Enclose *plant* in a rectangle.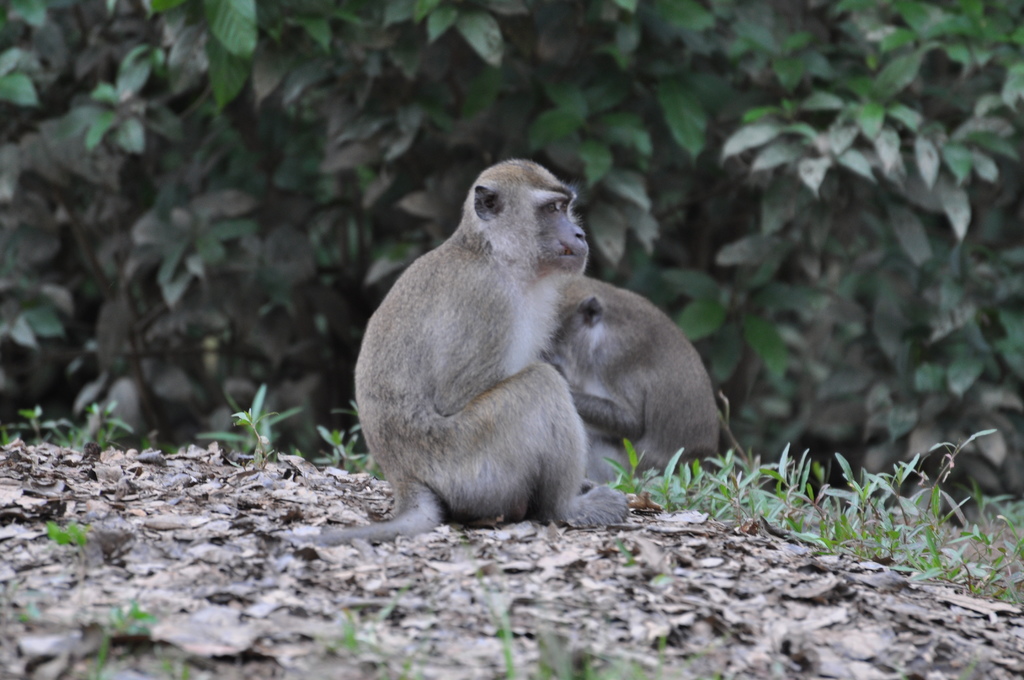
bbox(204, 405, 296, 450).
